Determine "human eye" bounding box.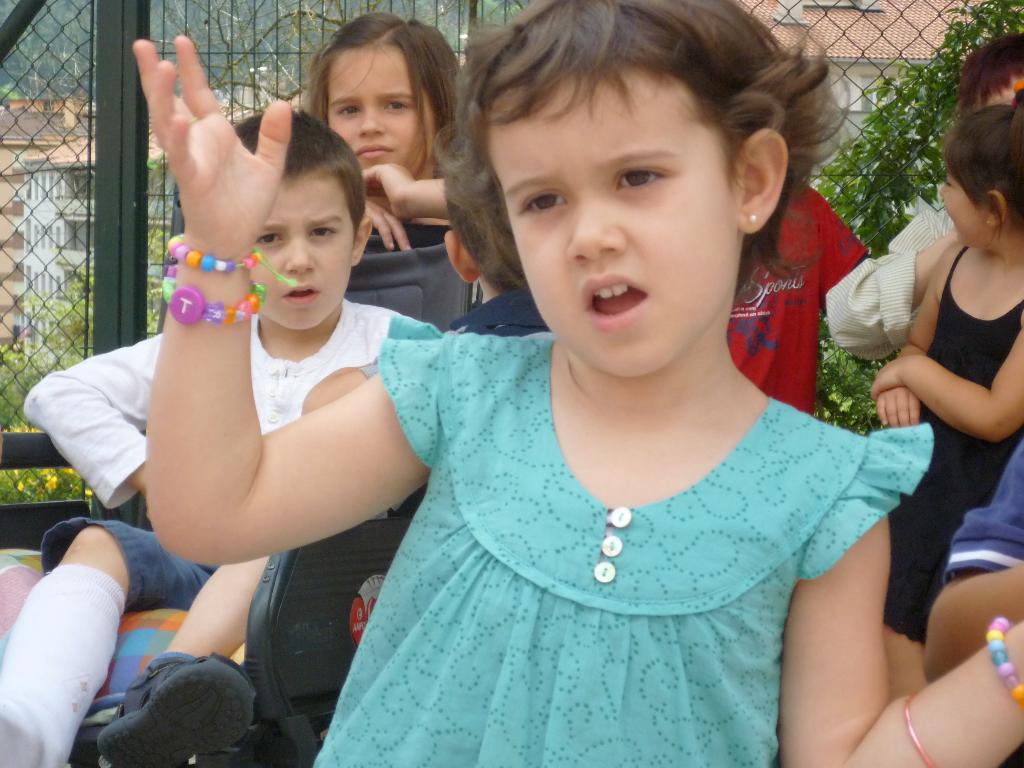
Determined: [310, 222, 334, 241].
